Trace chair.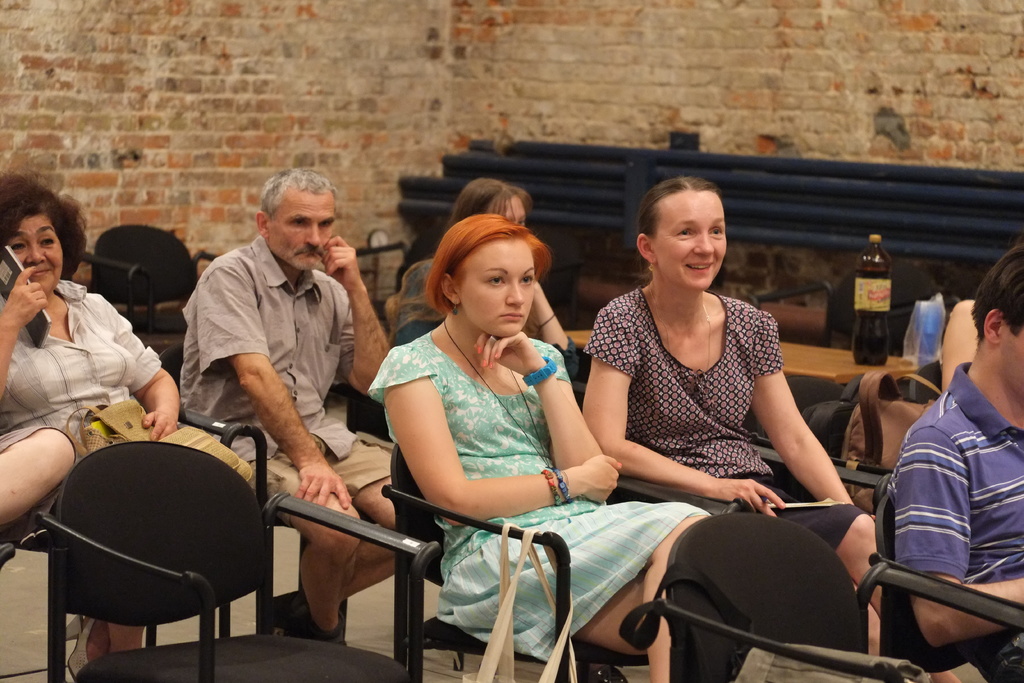
Traced to (x1=851, y1=473, x2=1023, y2=682).
